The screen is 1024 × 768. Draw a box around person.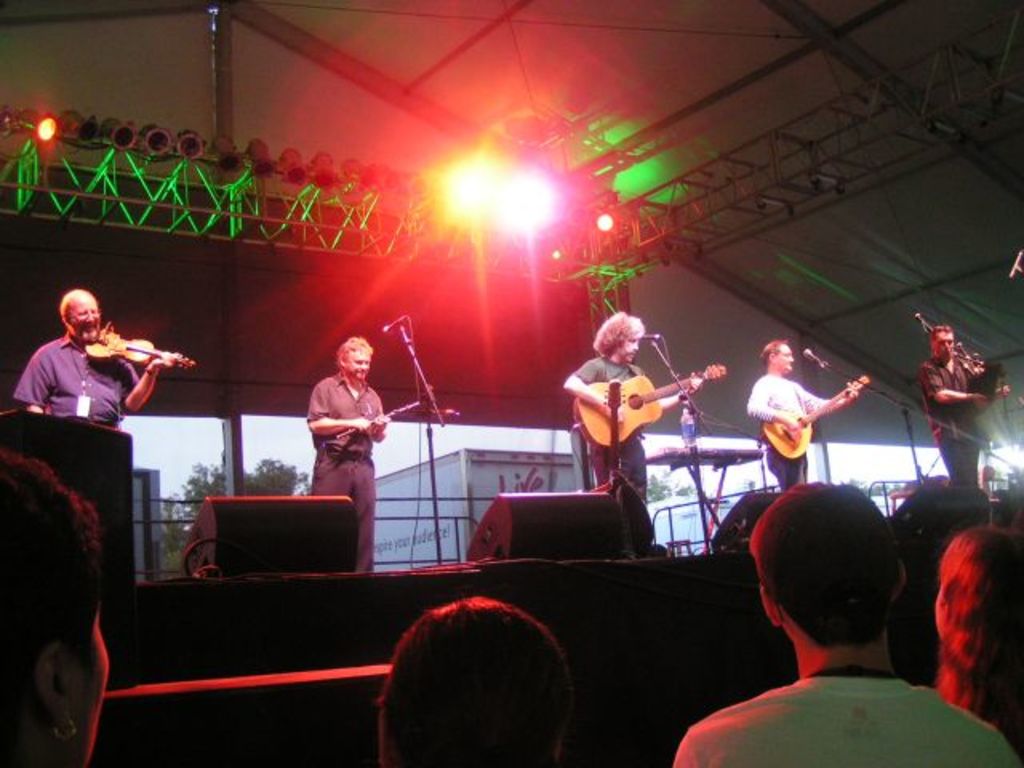
[907, 322, 1019, 485].
